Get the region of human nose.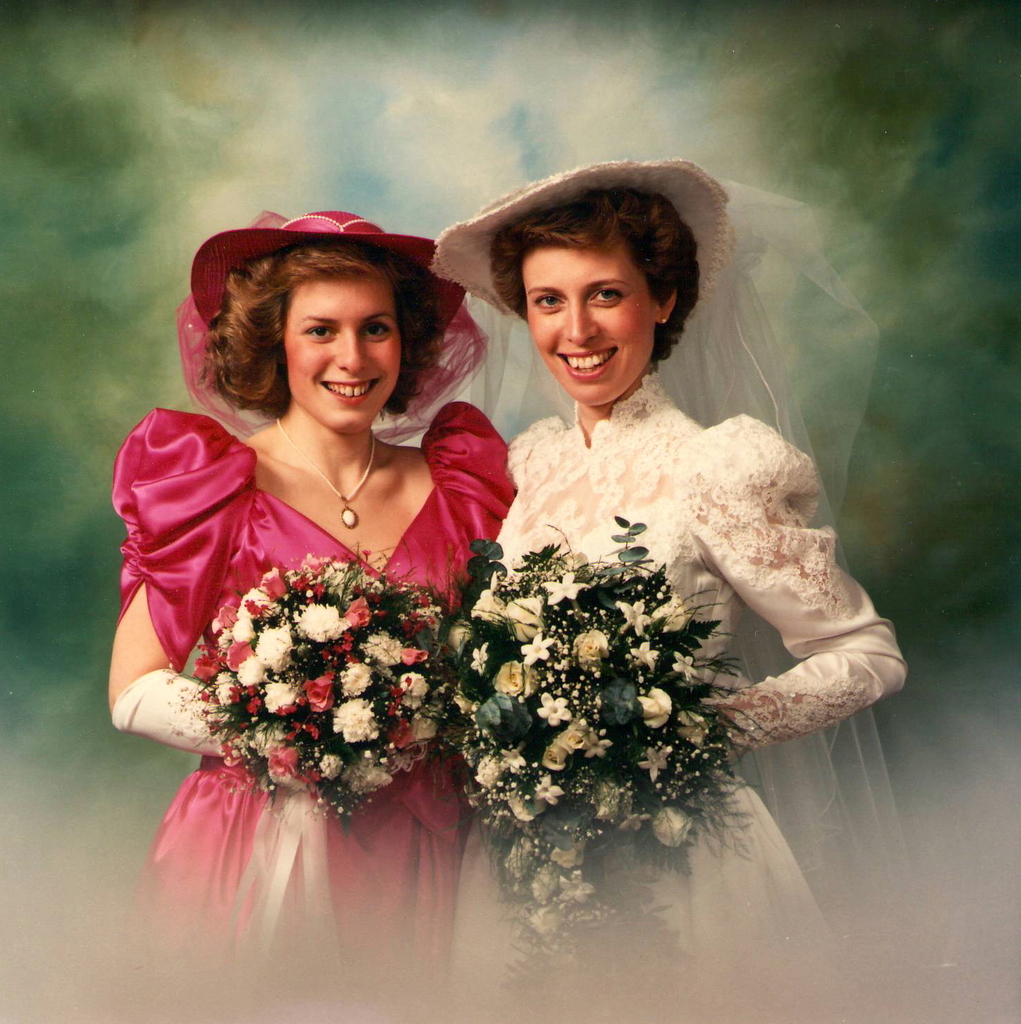
<box>333,337,367,375</box>.
